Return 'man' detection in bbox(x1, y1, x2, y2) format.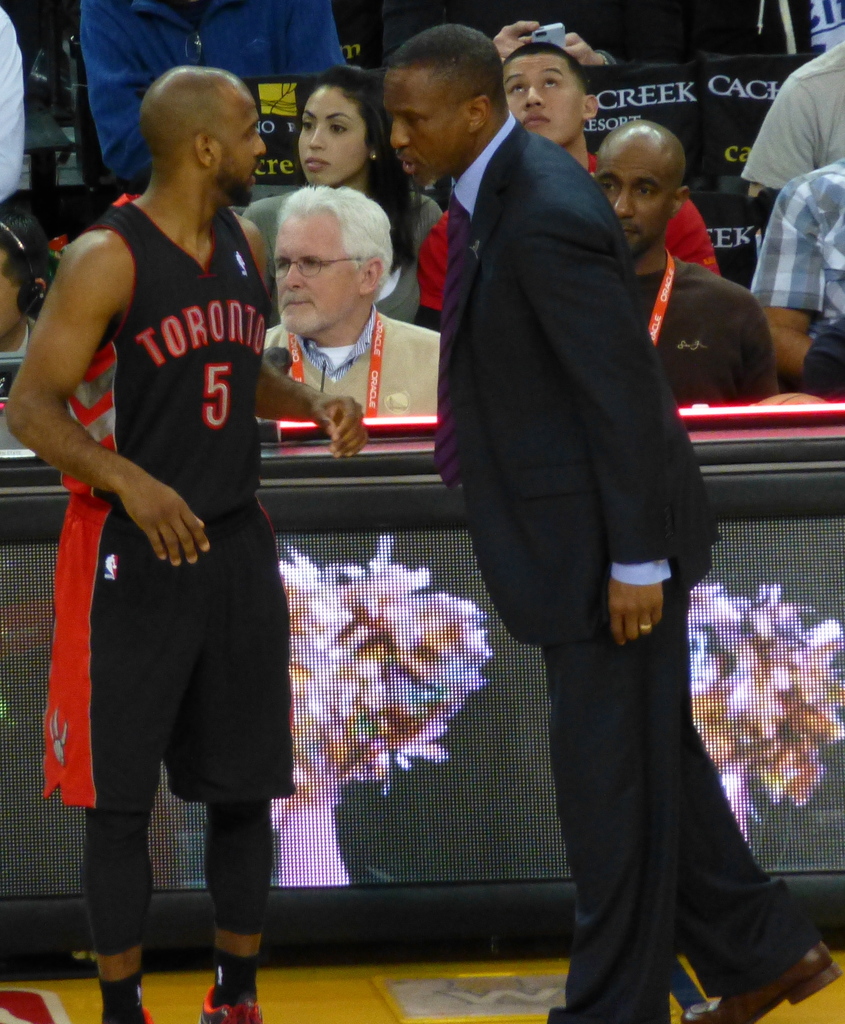
bbox(813, 0, 844, 50).
